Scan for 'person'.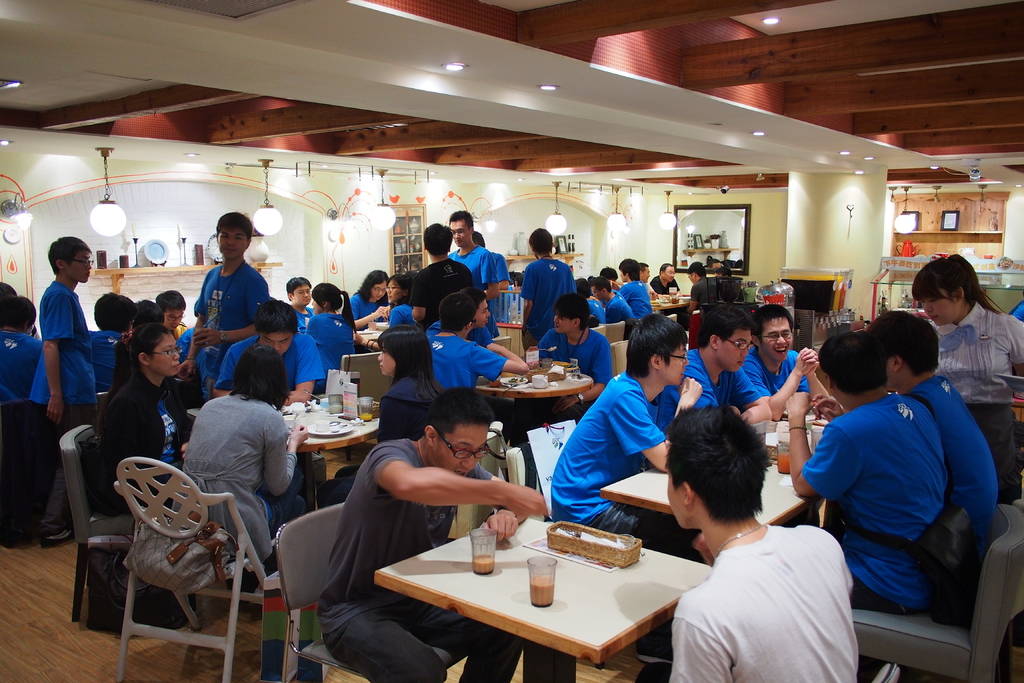
Scan result: (x1=214, y1=299, x2=333, y2=403).
